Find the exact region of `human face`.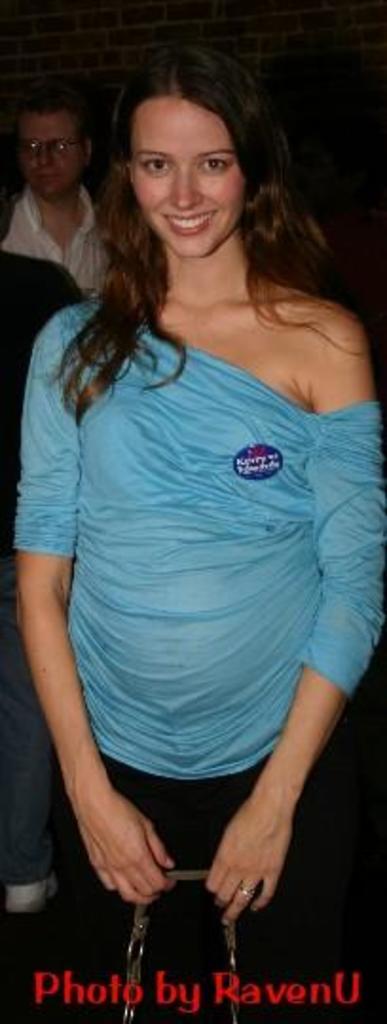
Exact region: detection(15, 110, 82, 190).
